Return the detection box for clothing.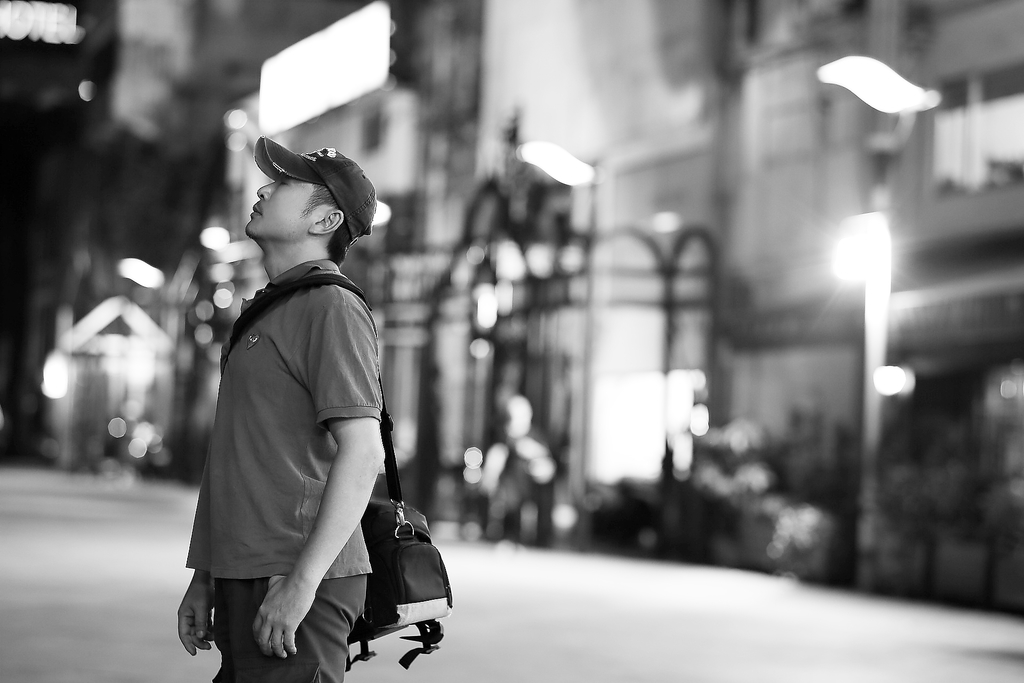
(181,255,372,679).
